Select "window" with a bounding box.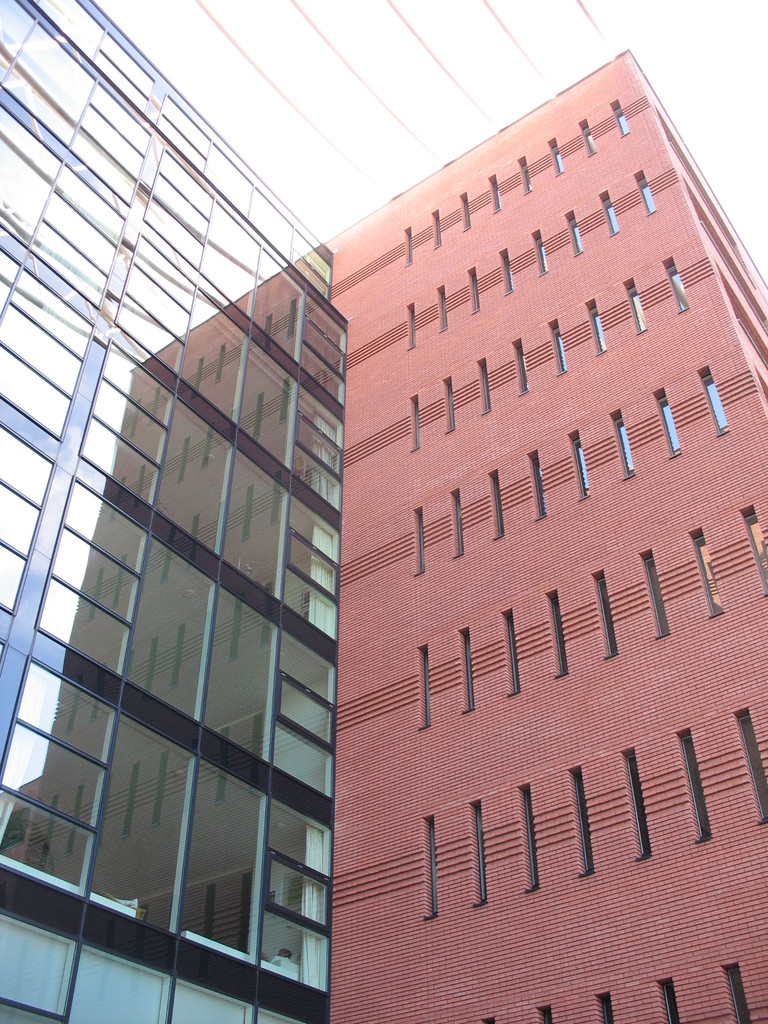
x1=625, y1=753, x2=653, y2=858.
